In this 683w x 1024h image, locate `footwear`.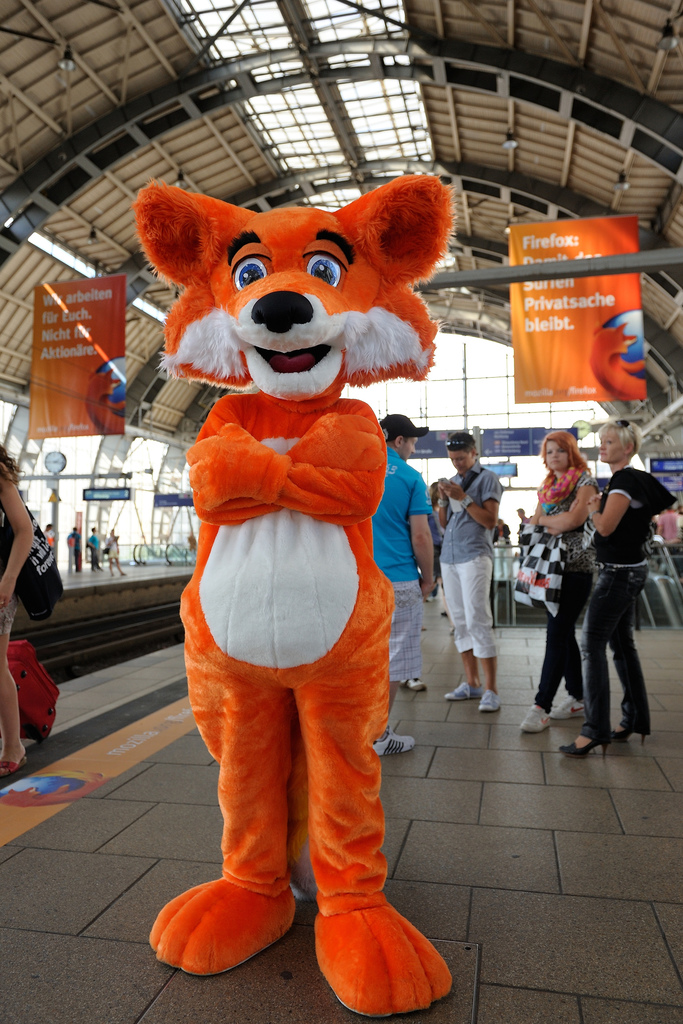
Bounding box: 552, 698, 585, 720.
